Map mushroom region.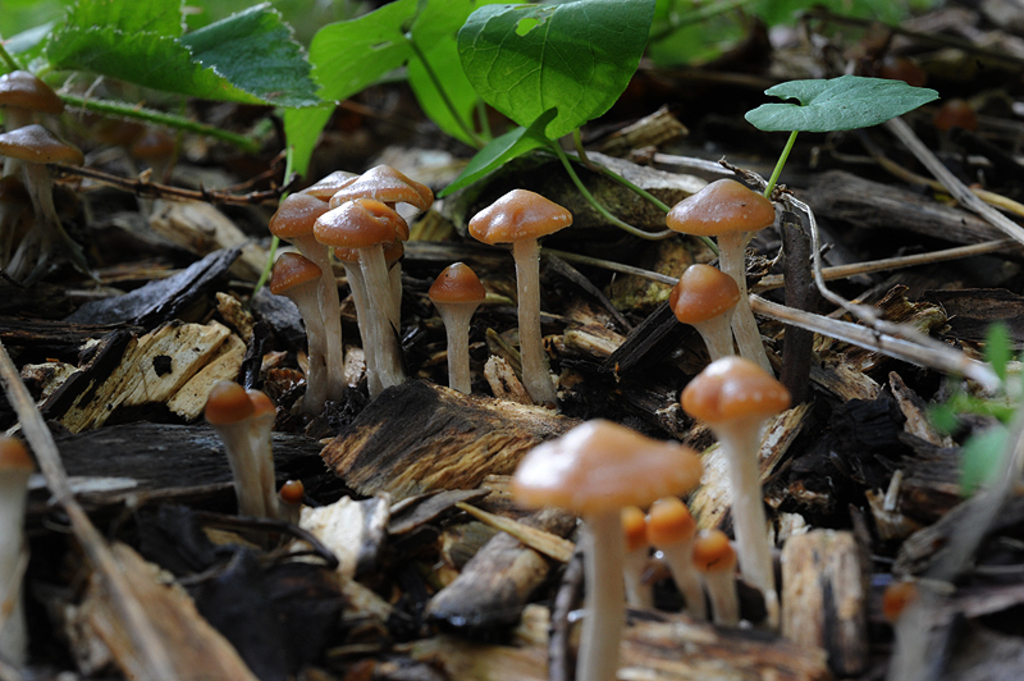
Mapped to {"x1": 248, "y1": 388, "x2": 278, "y2": 508}.
